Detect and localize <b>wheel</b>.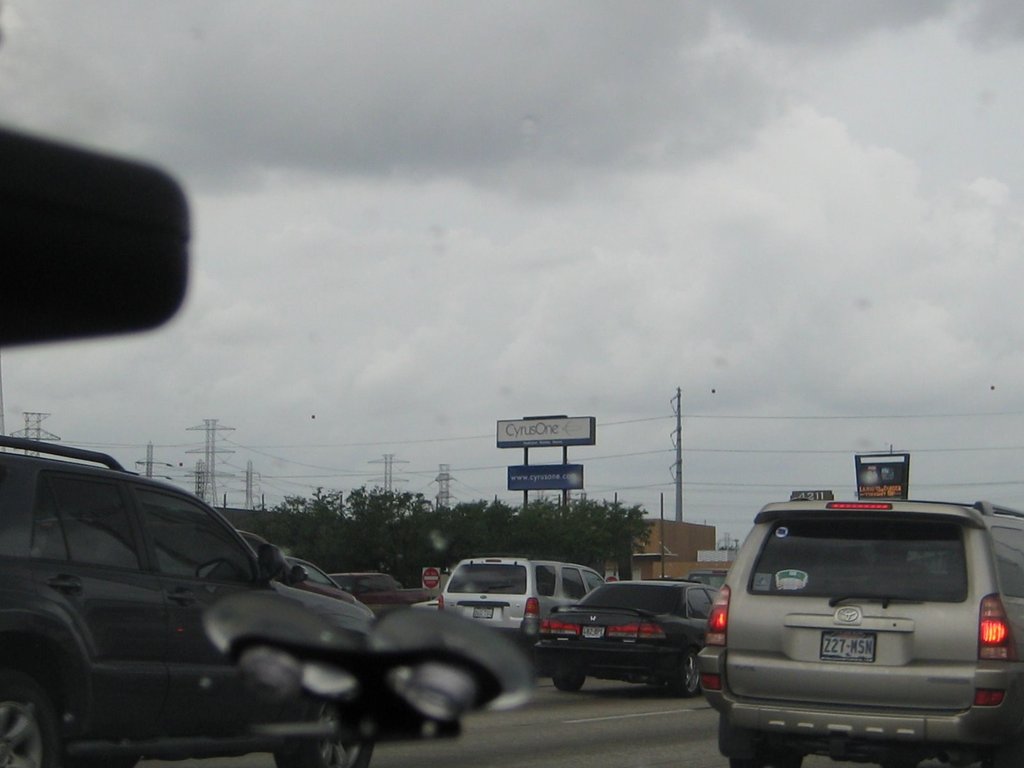
Localized at {"x1": 667, "y1": 644, "x2": 700, "y2": 701}.
